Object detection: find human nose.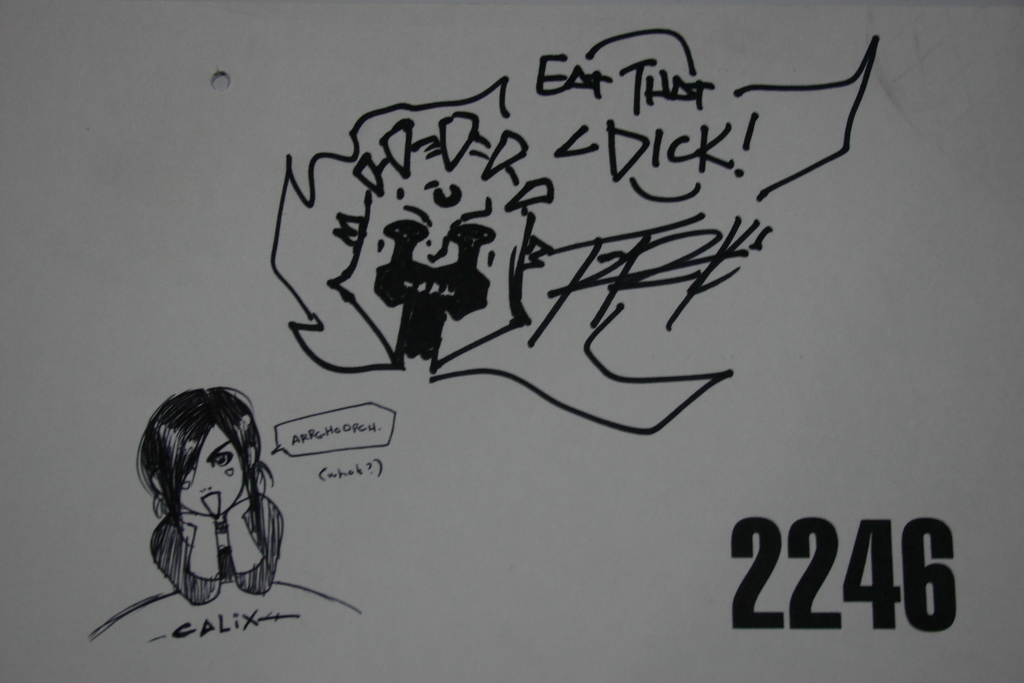
<box>195,470,212,491</box>.
